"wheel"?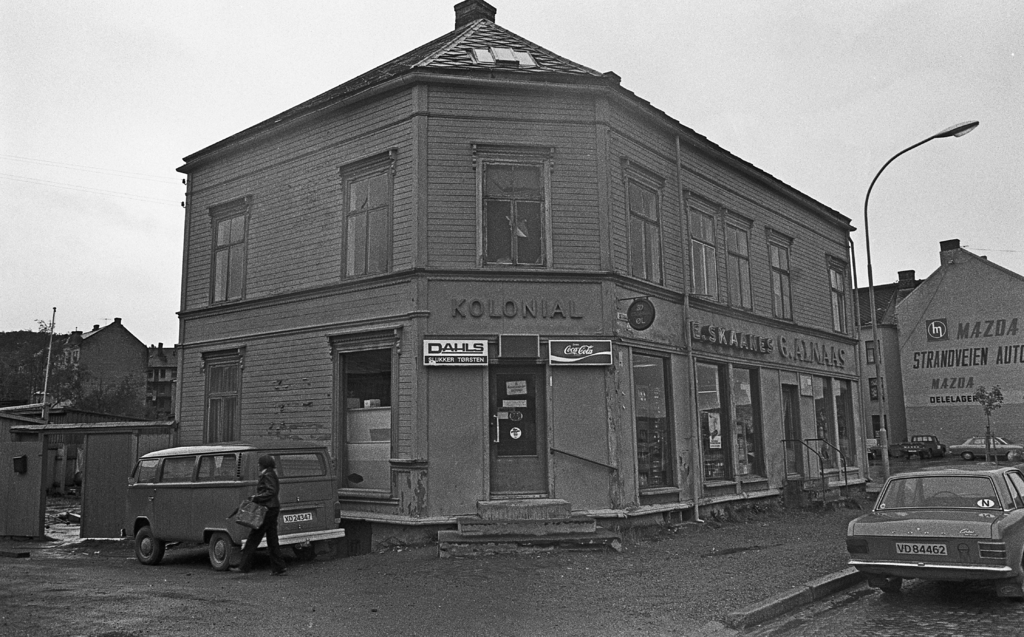
(x1=137, y1=526, x2=163, y2=561)
